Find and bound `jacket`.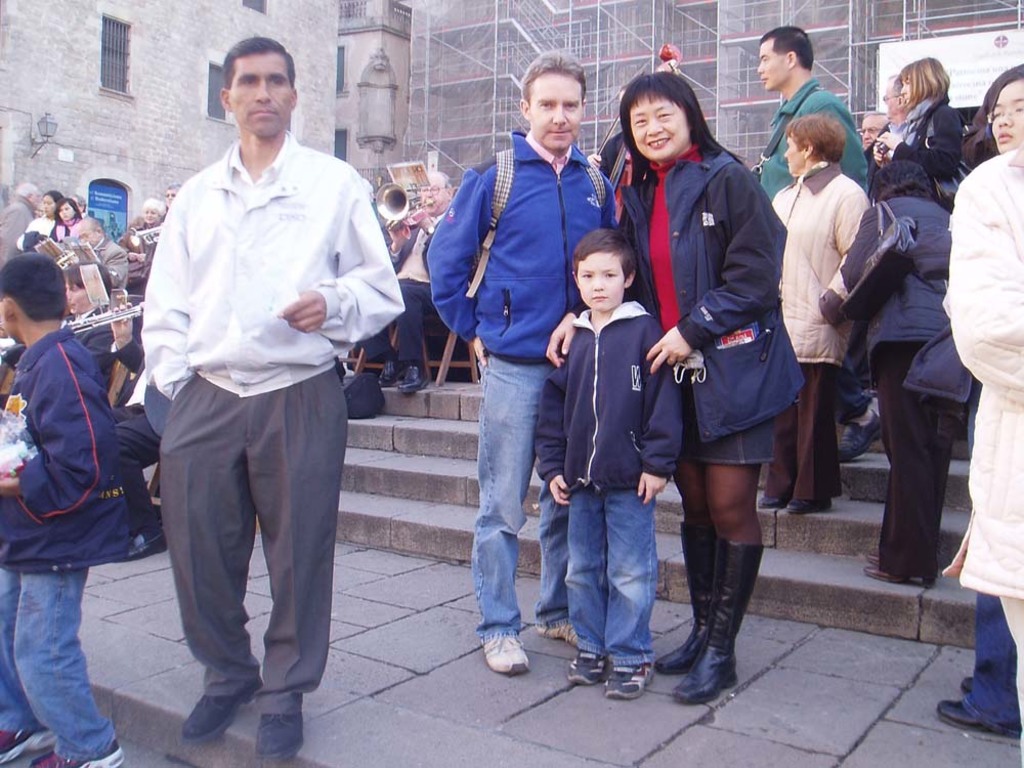
Bound: (762,161,872,368).
